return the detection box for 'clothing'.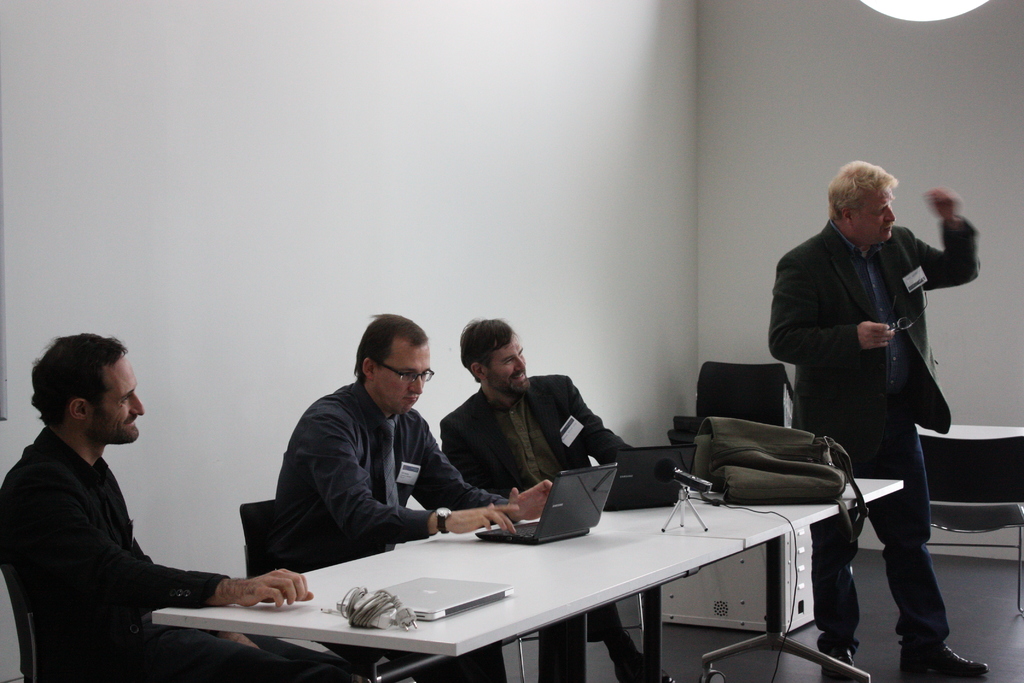
region(442, 372, 683, 513).
